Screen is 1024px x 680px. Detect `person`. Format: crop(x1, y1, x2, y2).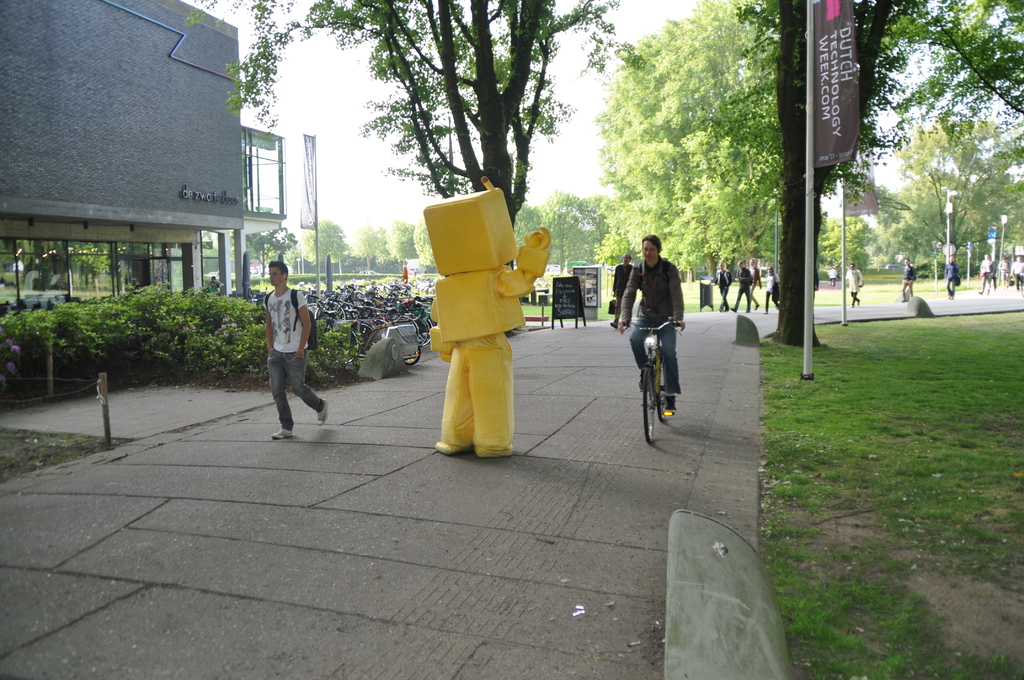
crop(267, 257, 333, 439).
